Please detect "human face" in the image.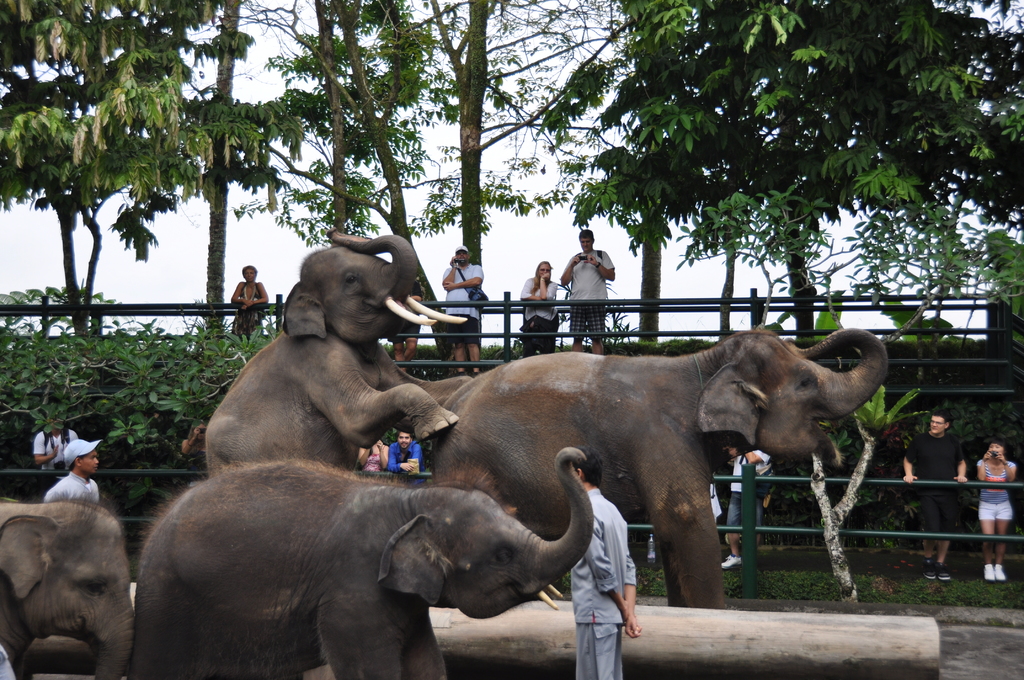
region(454, 251, 468, 261).
